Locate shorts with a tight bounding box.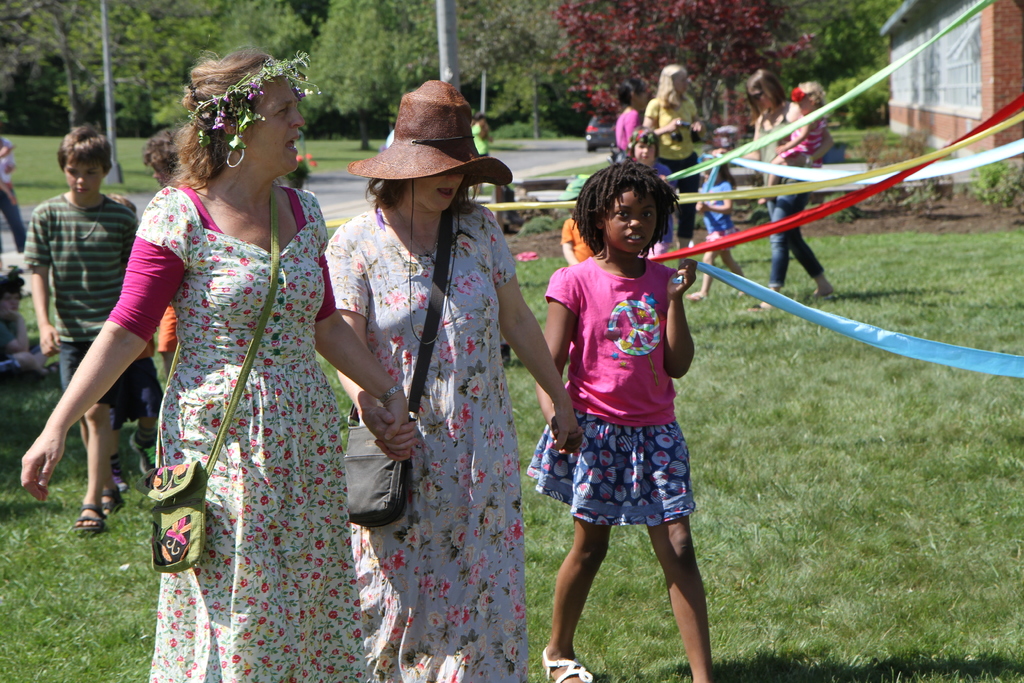
Rect(130, 353, 166, 446).
